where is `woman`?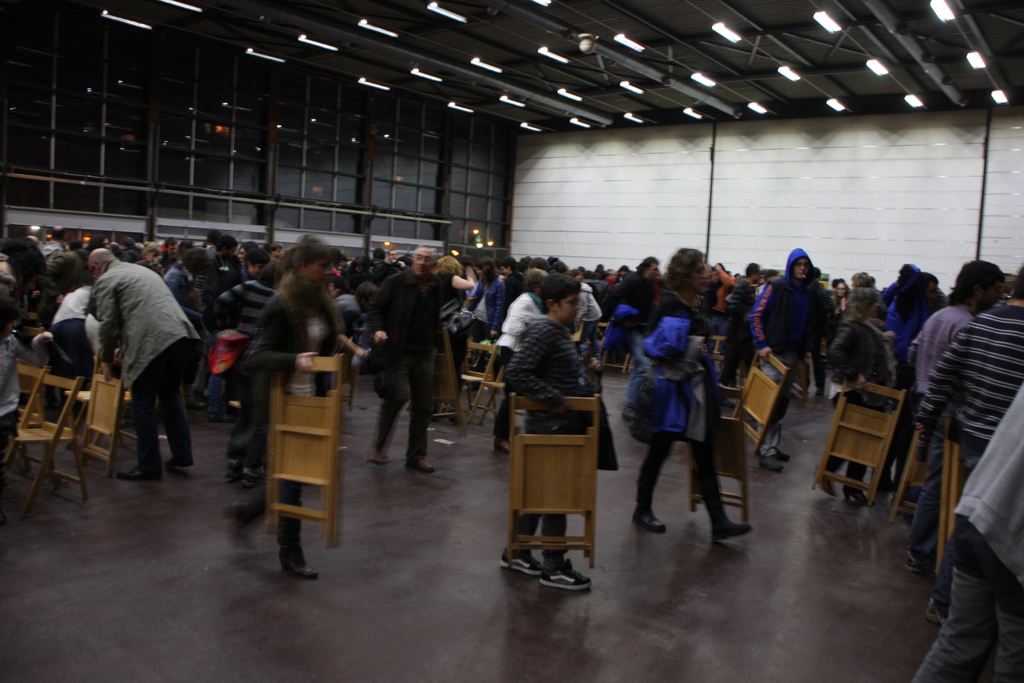
x1=490, y1=268, x2=554, y2=432.
